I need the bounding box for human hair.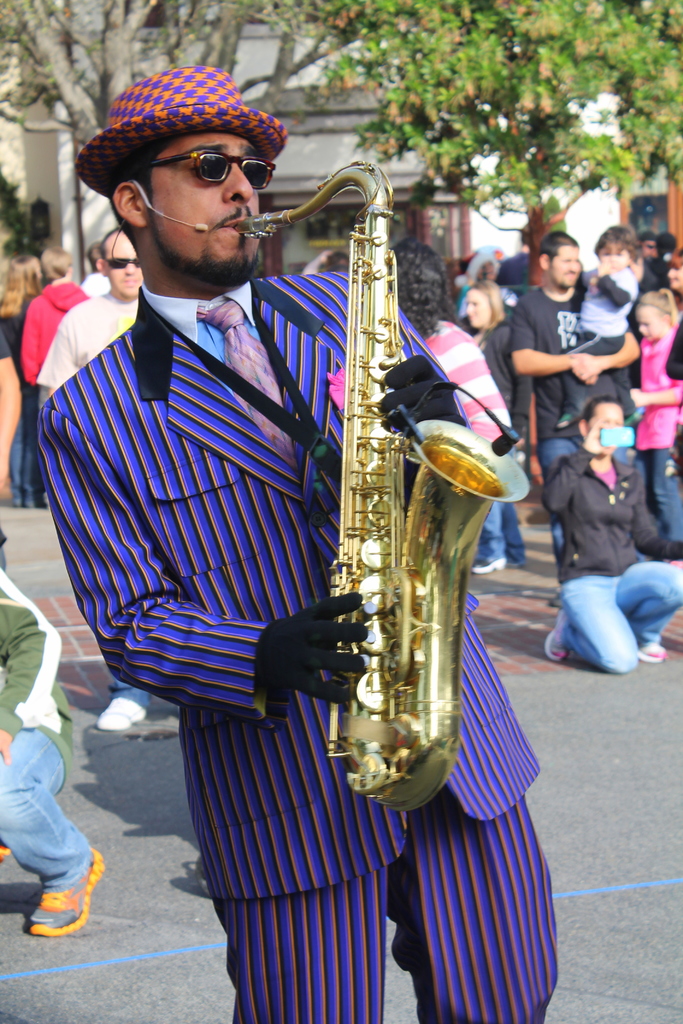
Here it is: select_region(380, 237, 456, 340).
